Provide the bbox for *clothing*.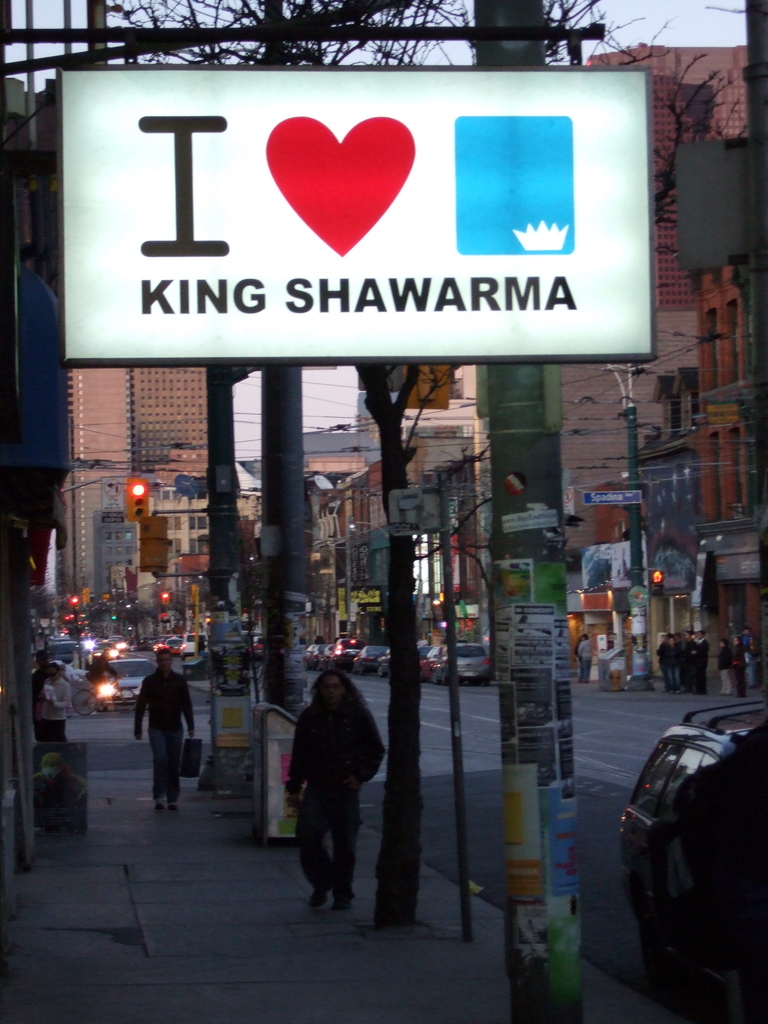
{"left": 56, "top": 670, "right": 77, "bottom": 721}.
